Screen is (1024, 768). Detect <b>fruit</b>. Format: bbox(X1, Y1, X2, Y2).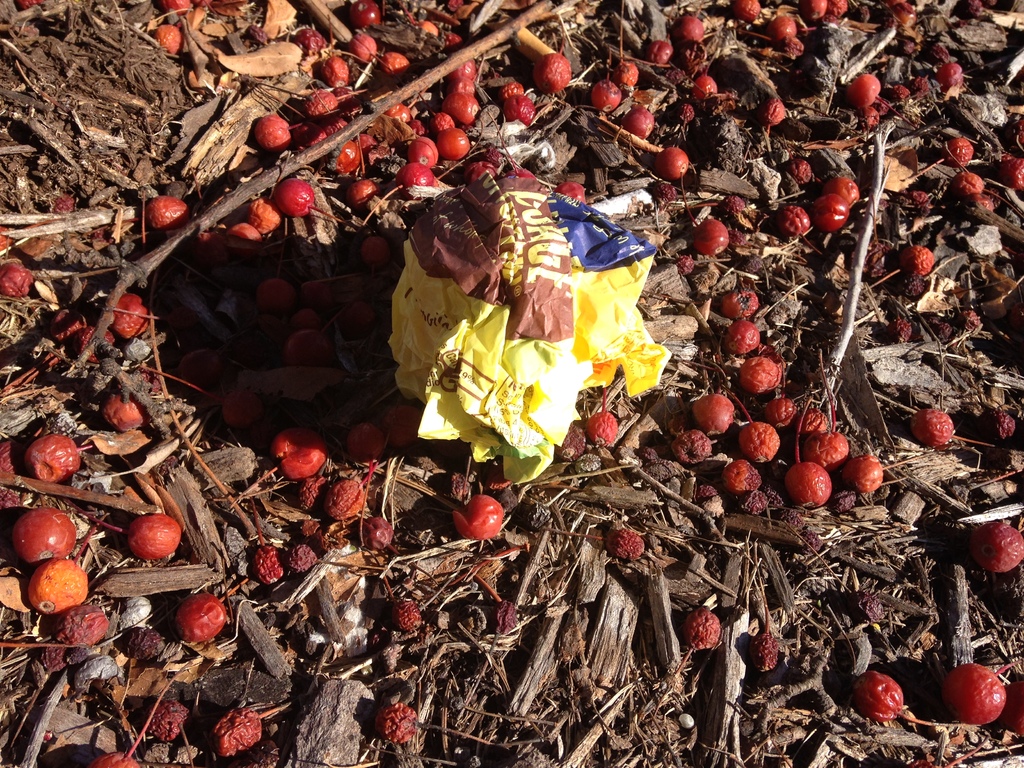
bbox(772, 16, 801, 45).
